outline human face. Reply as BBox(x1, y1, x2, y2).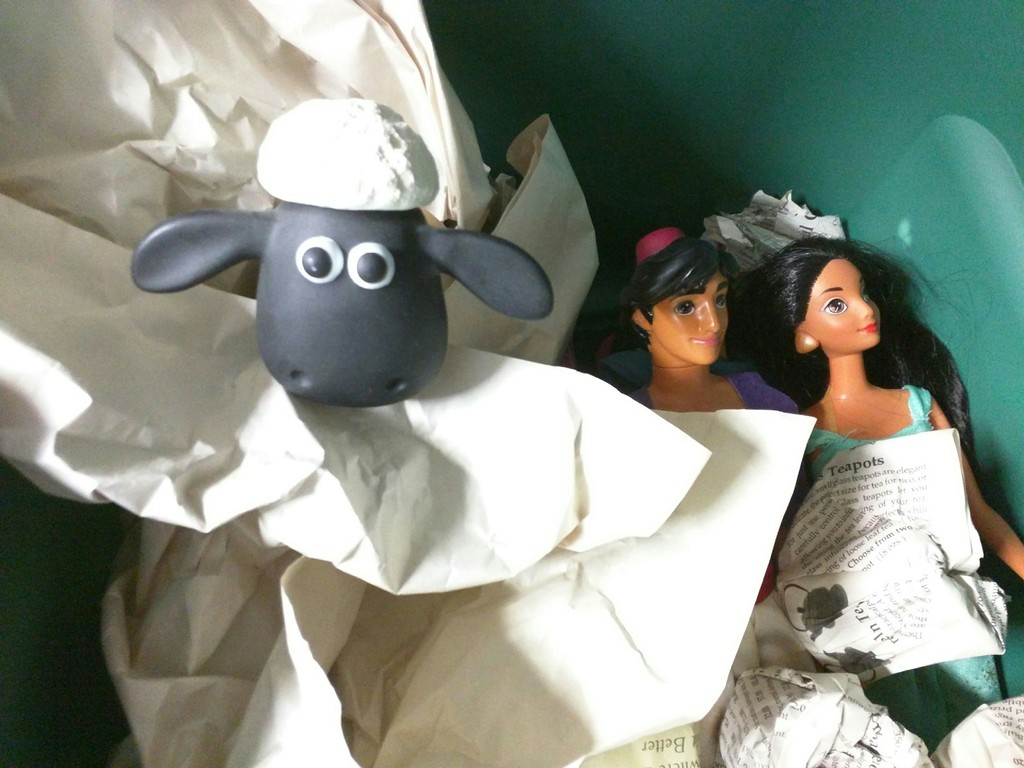
BBox(803, 255, 884, 348).
